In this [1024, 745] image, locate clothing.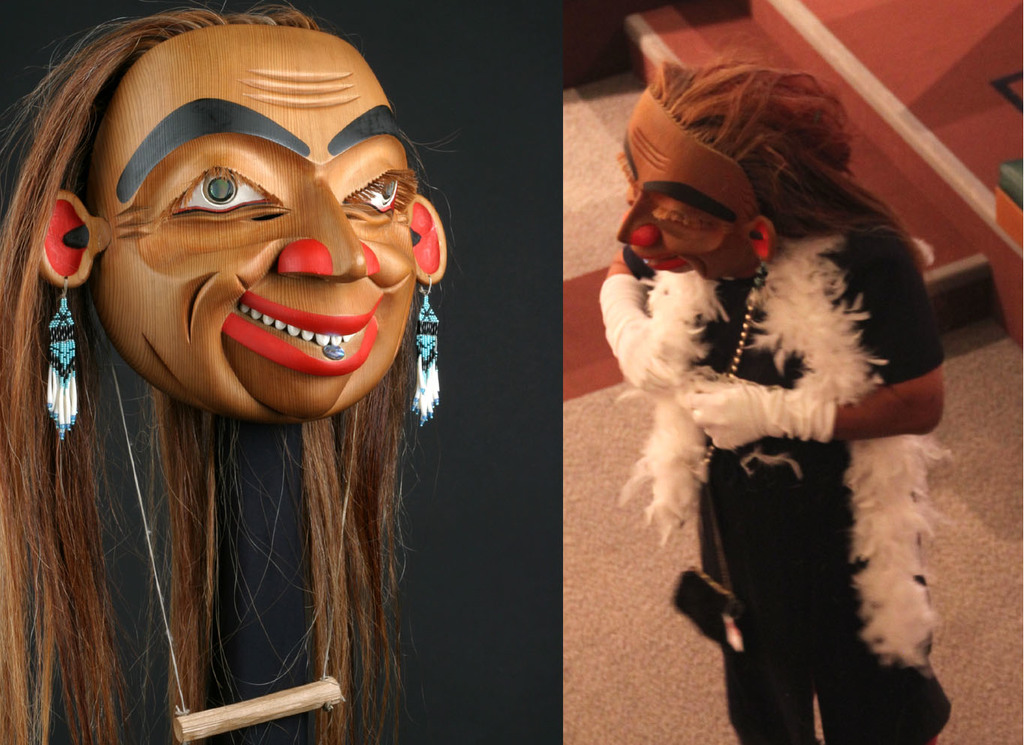
Bounding box: 652:107:972:732.
